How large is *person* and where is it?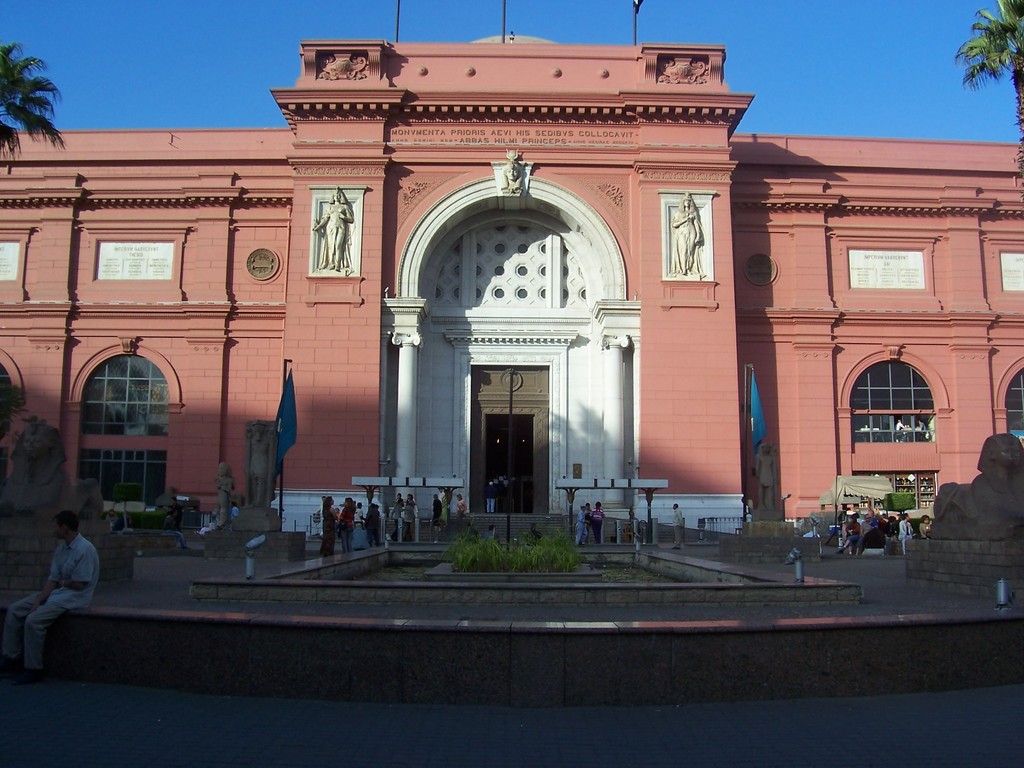
Bounding box: region(856, 510, 881, 558).
